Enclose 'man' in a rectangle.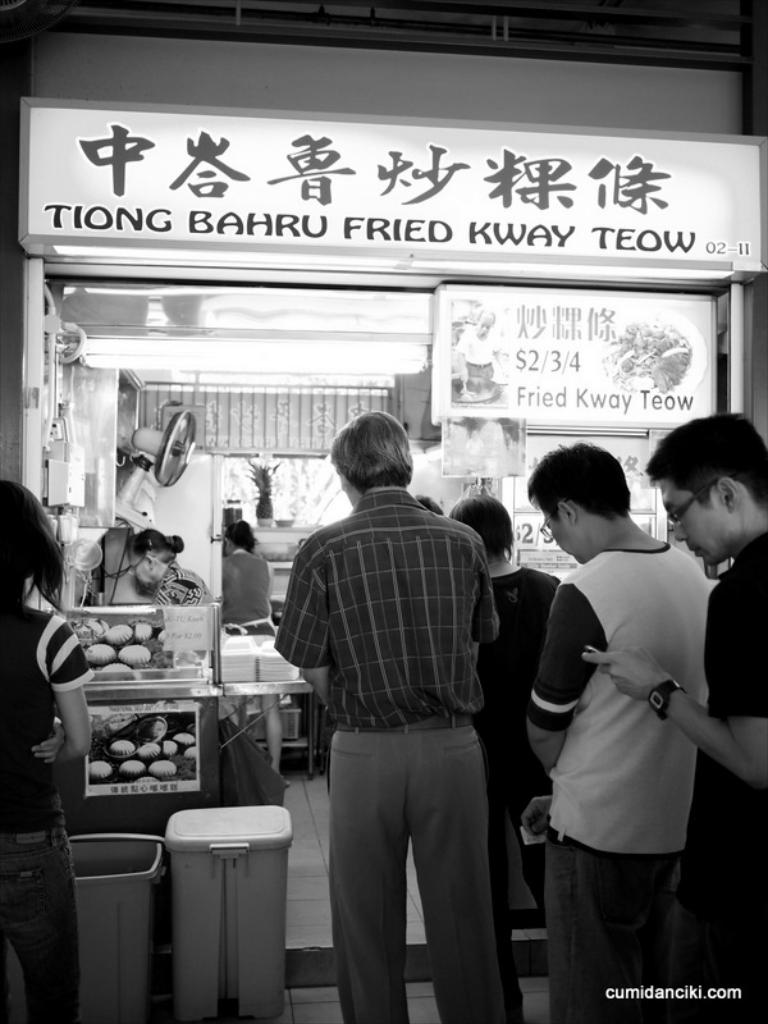
x1=261 y1=420 x2=538 y2=1006.
